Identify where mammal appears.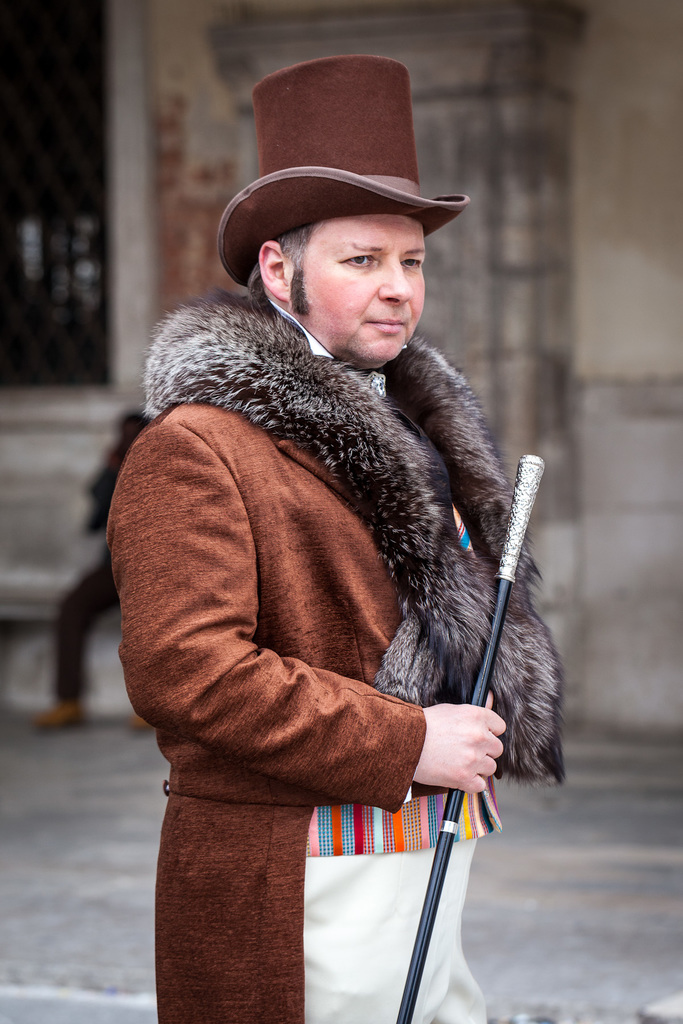
Appears at rect(109, 124, 593, 1023).
